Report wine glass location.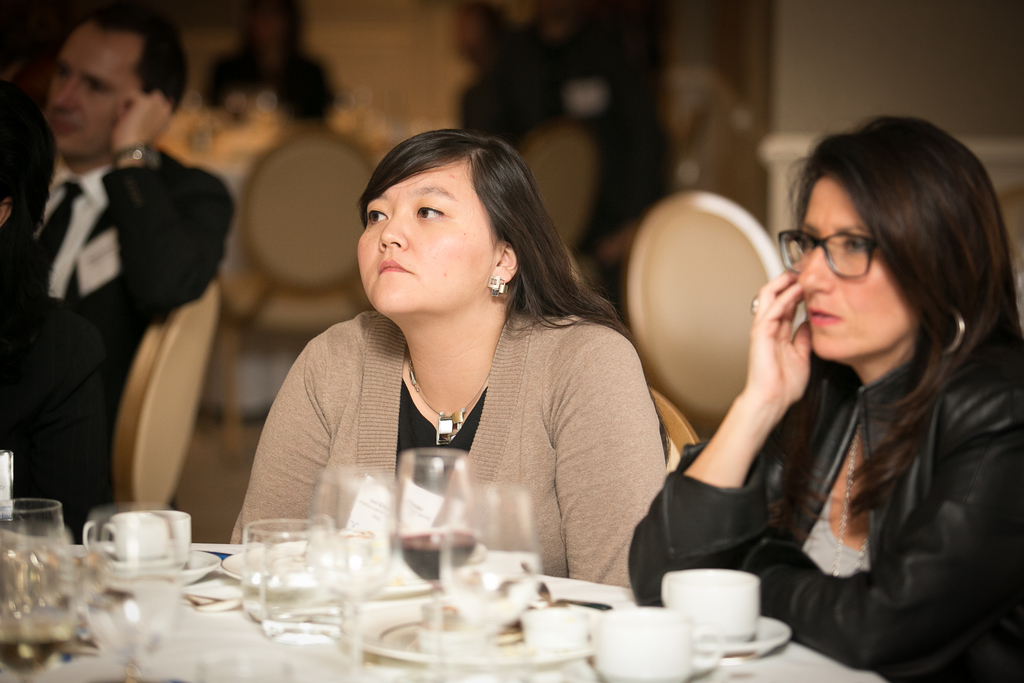
Report: [left=398, top=450, right=468, bottom=675].
